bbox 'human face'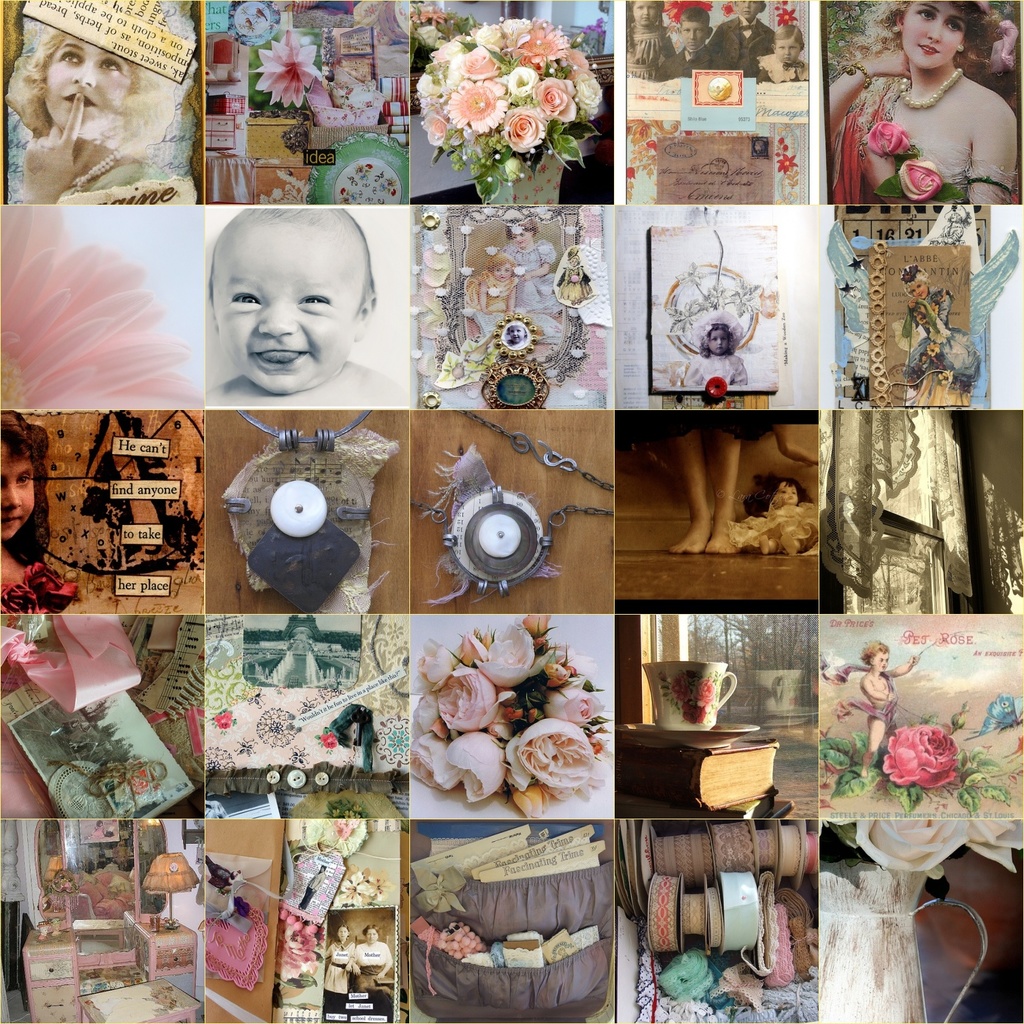
[x1=681, y1=19, x2=709, y2=56]
